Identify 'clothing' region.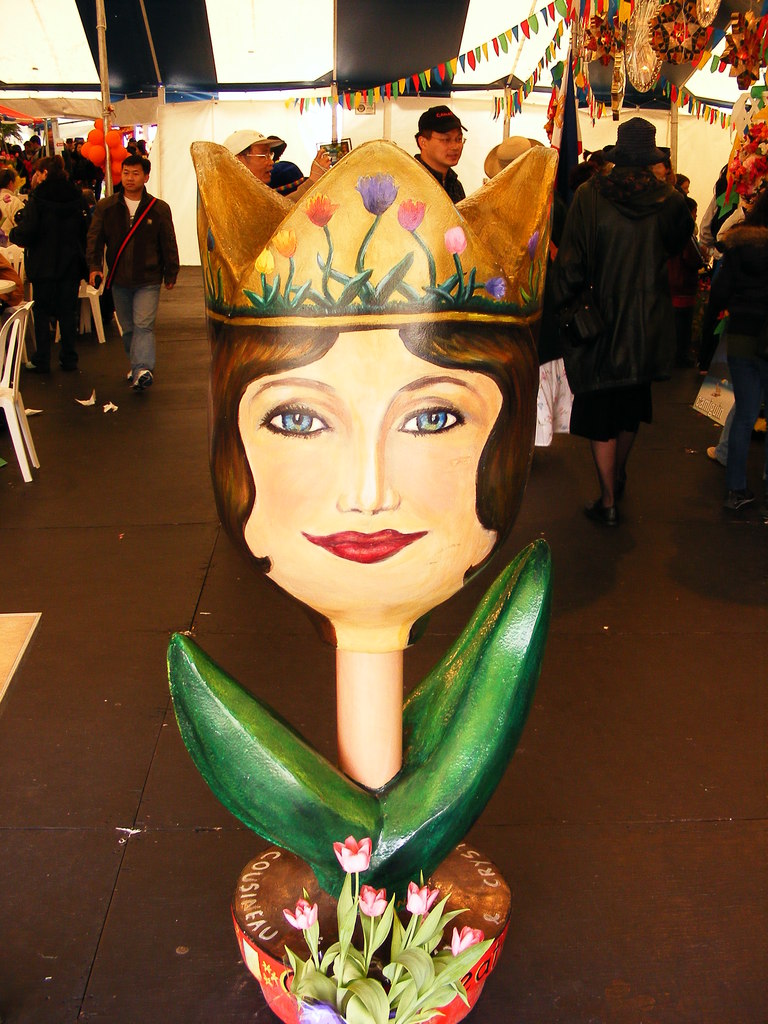
Region: bbox=(15, 177, 90, 375).
